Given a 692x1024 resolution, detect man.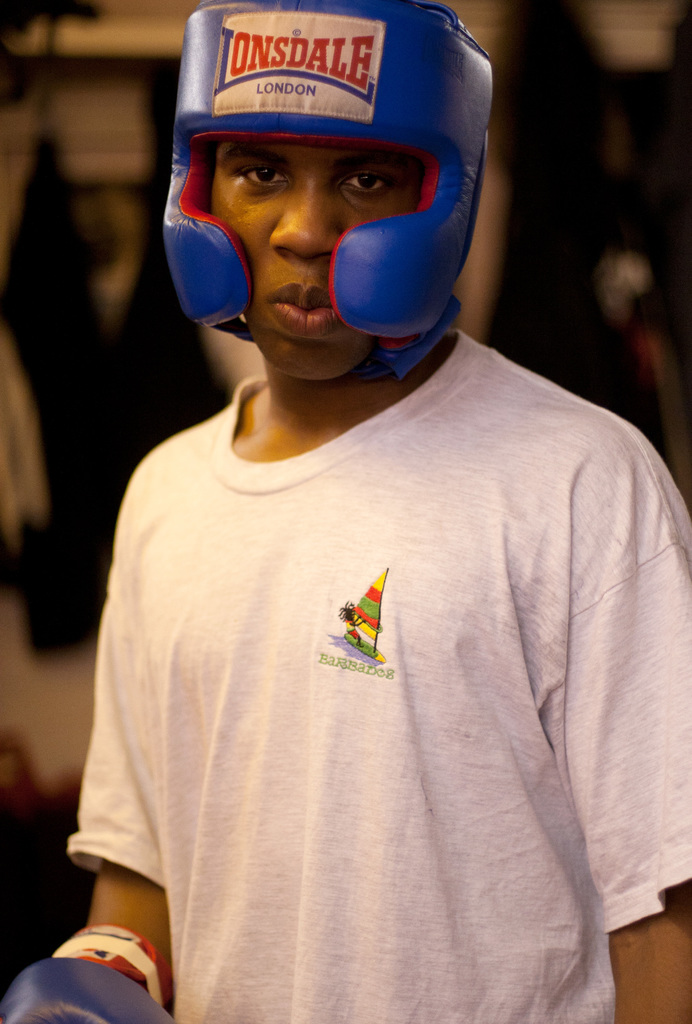
[42,0,661,1023].
